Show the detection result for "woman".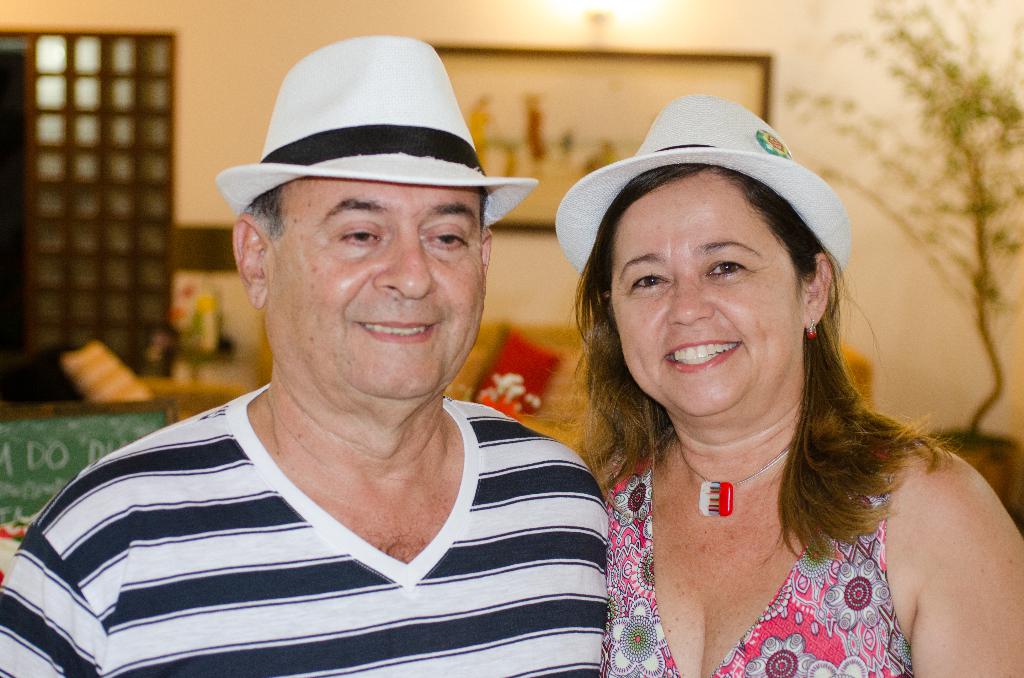
{"left": 509, "top": 99, "right": 974, "bottom": 677}.
